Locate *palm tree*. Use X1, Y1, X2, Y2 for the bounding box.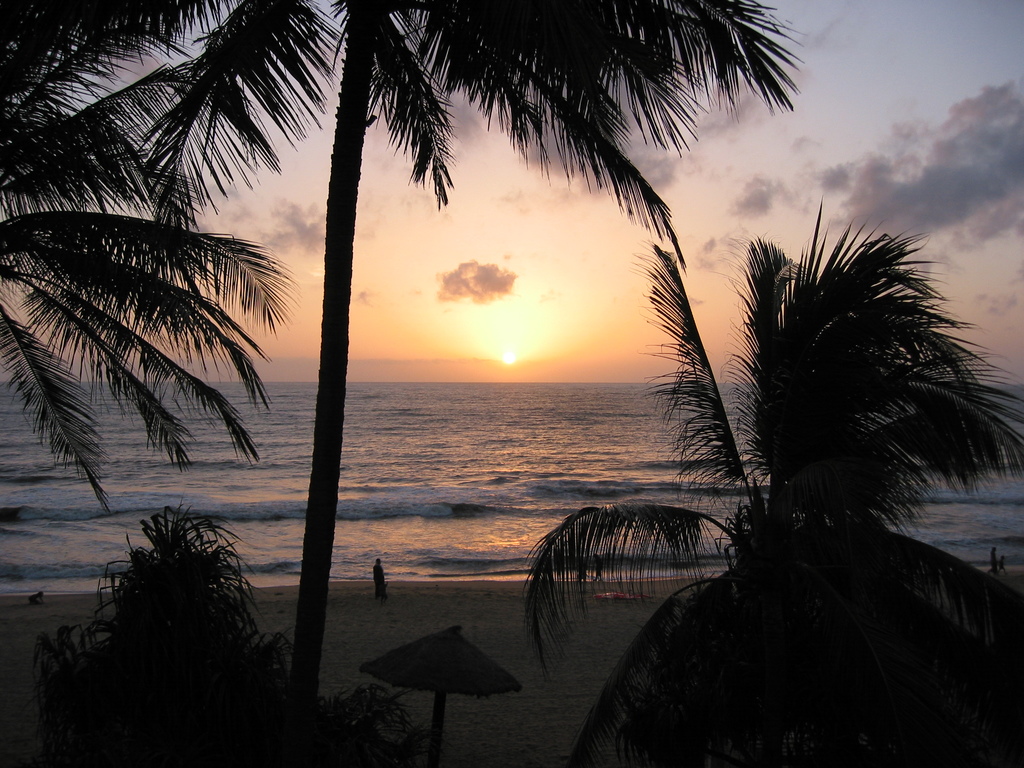
0, 0, 347, 507.
